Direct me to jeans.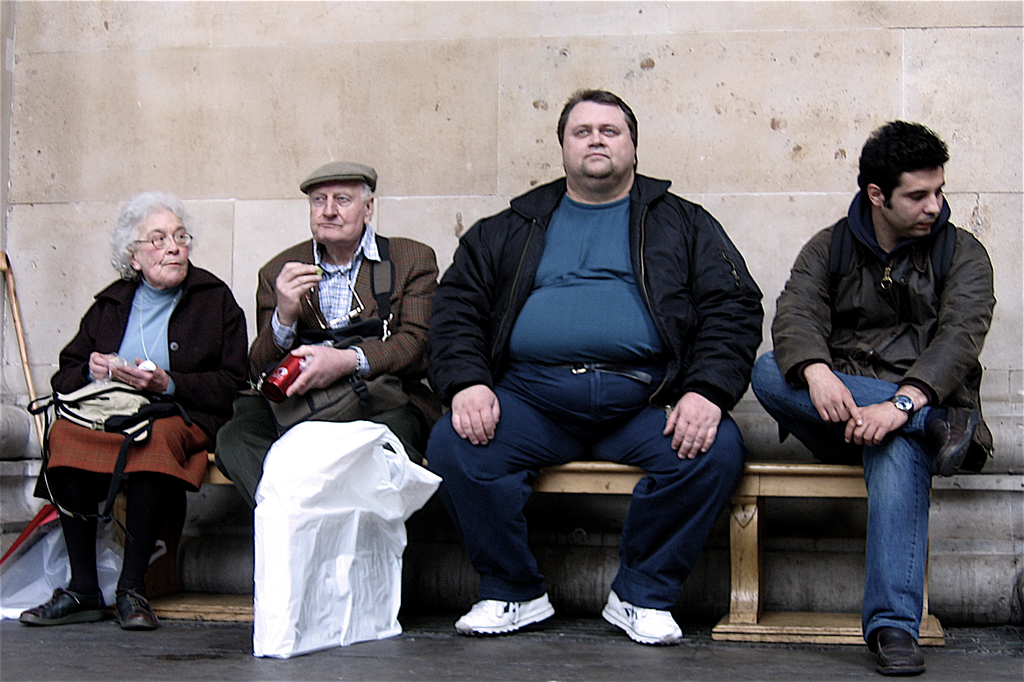
Direction: locate(748, 349, 927, 645).
